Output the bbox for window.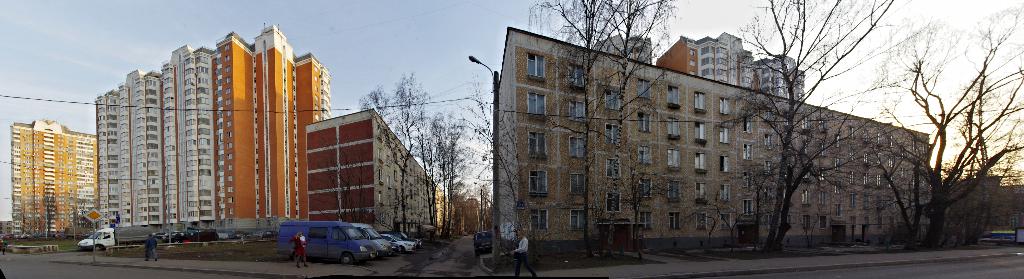
Rect(525, 129, 544, 158).
